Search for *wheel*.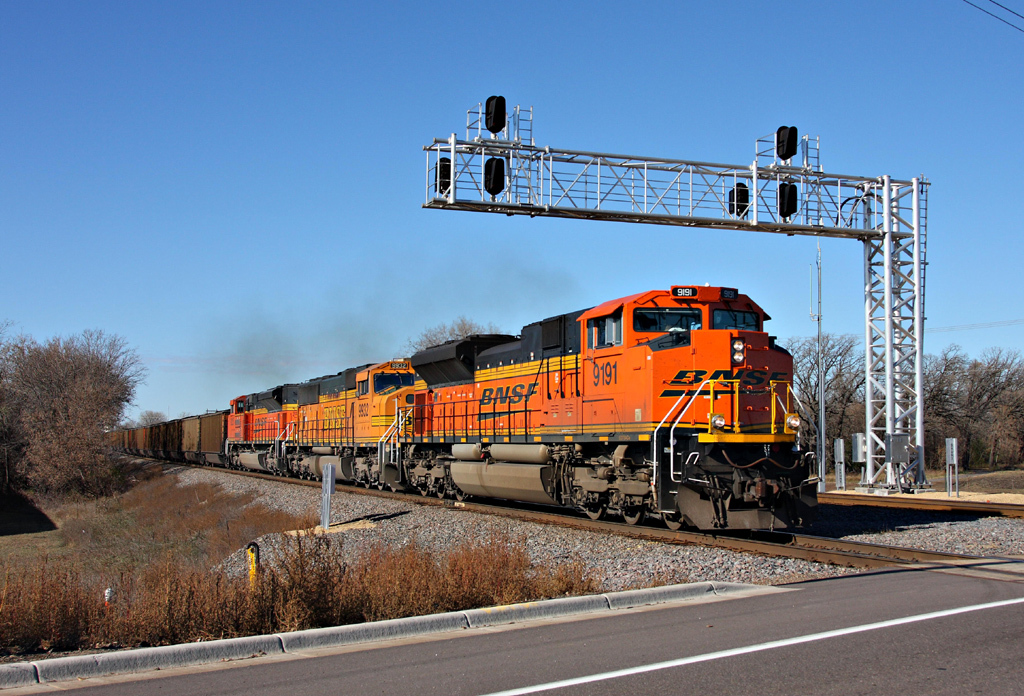
Found at bbox=(438, 488, 447, 497).
